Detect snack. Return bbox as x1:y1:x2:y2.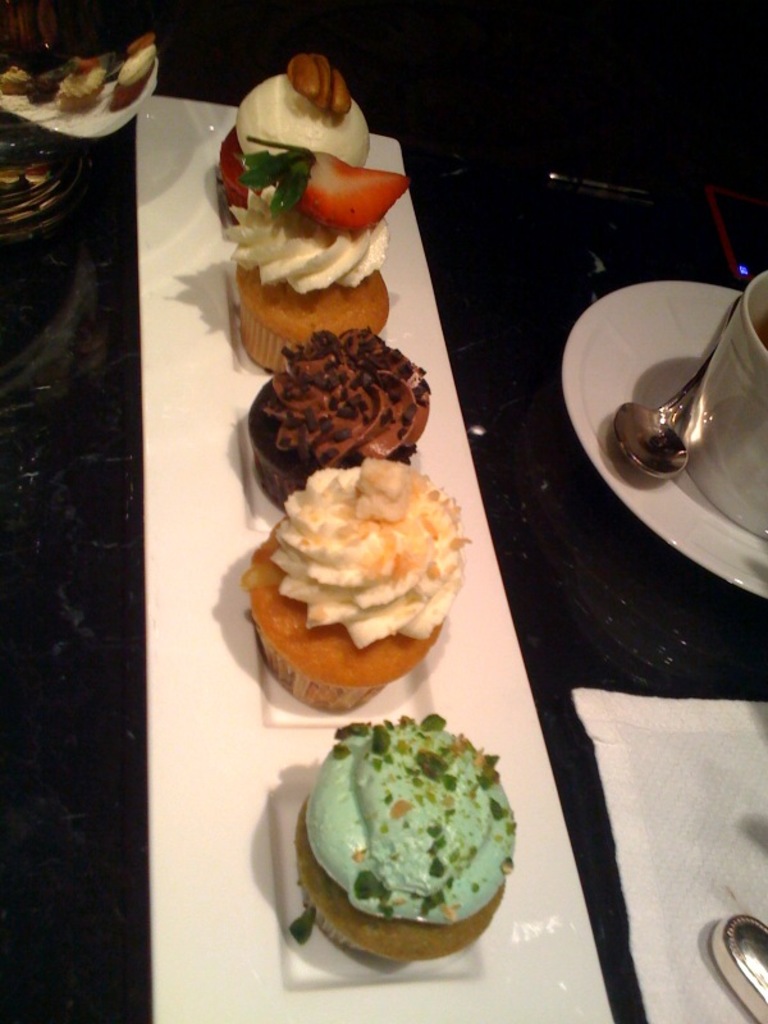
115:35:155:111.
